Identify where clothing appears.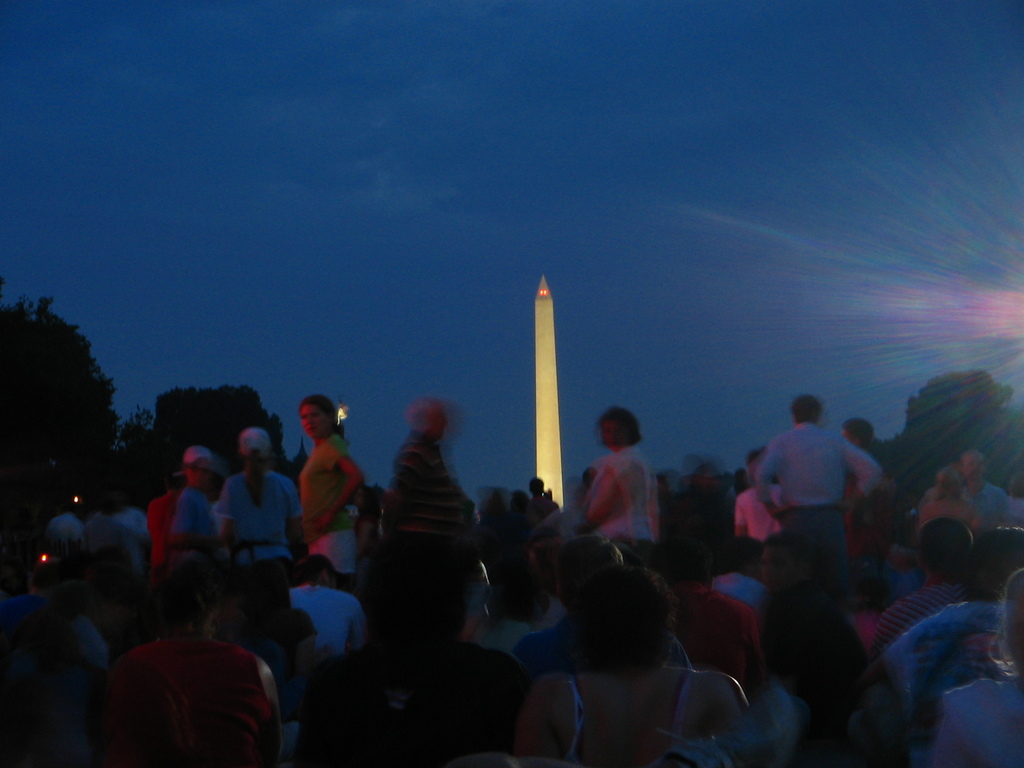
Appears at l=384, t=435, r=476, b=593.
